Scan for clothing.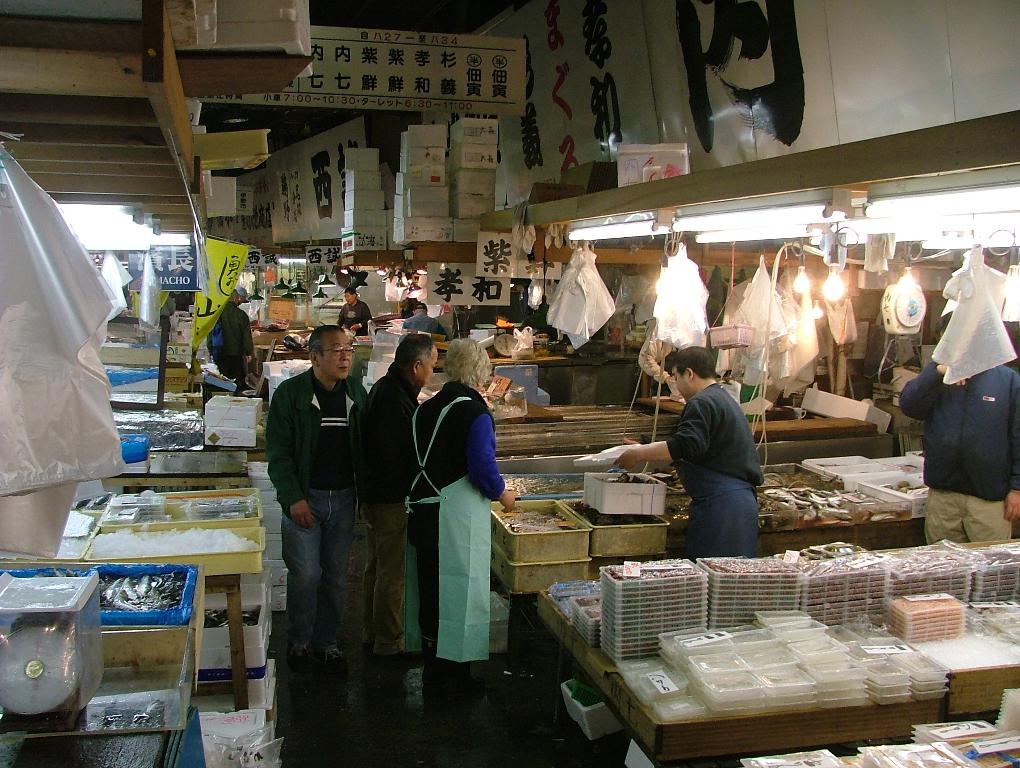
Scan result: locate(397, 311, 449, 344).
